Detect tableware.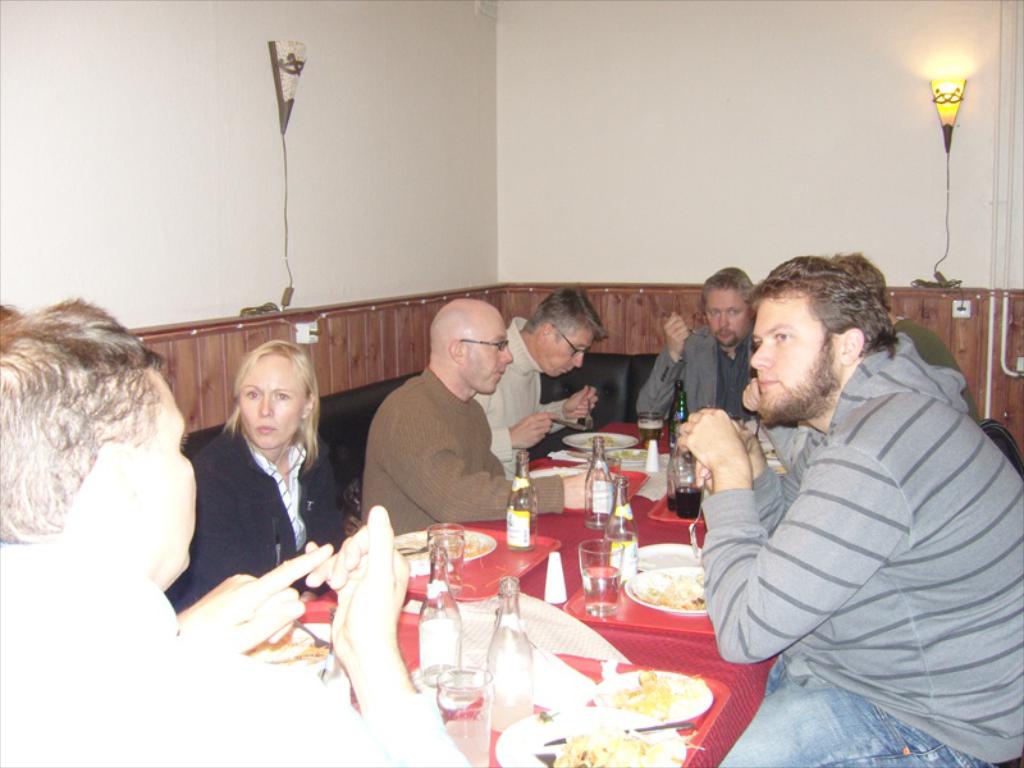
Detected at {"left": 581, "top": 399, "right": 591, "bottom": 428}.
